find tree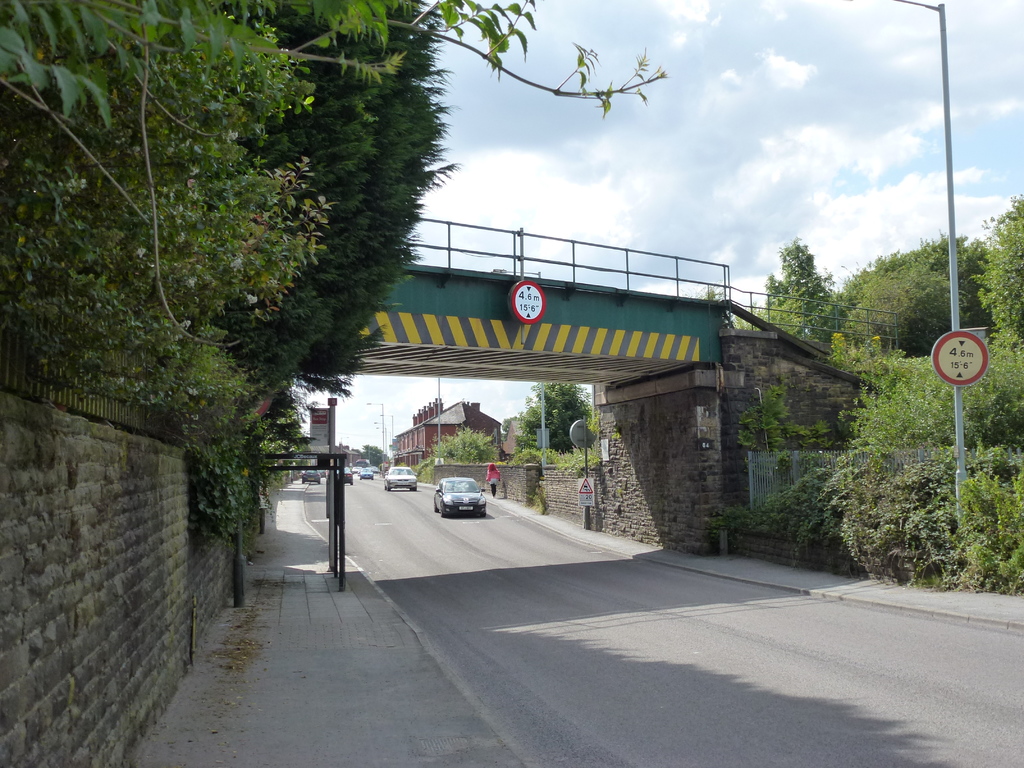
[156, 0, 461, 413]
